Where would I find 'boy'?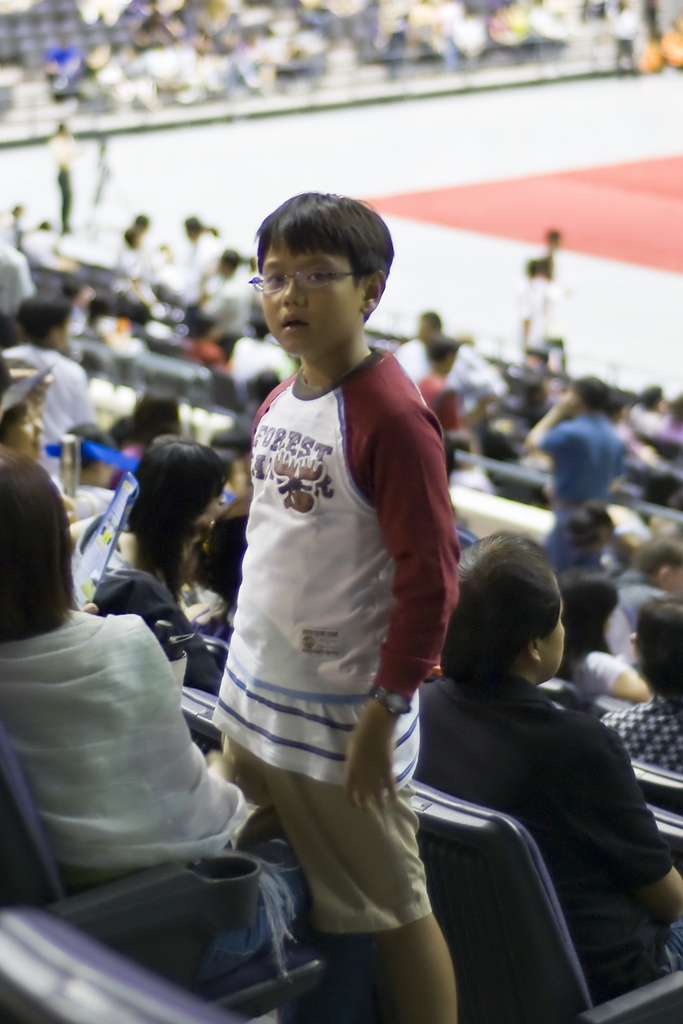
At <region>0, 293, 98, 474</region>.
